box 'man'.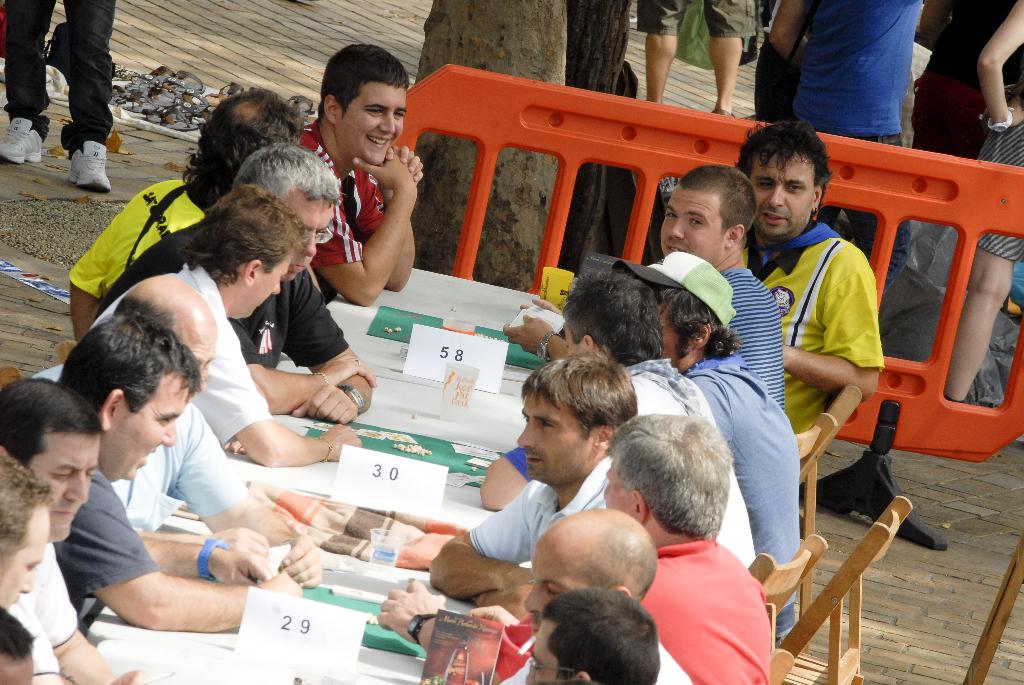
region(0, 377, 145, 684).
